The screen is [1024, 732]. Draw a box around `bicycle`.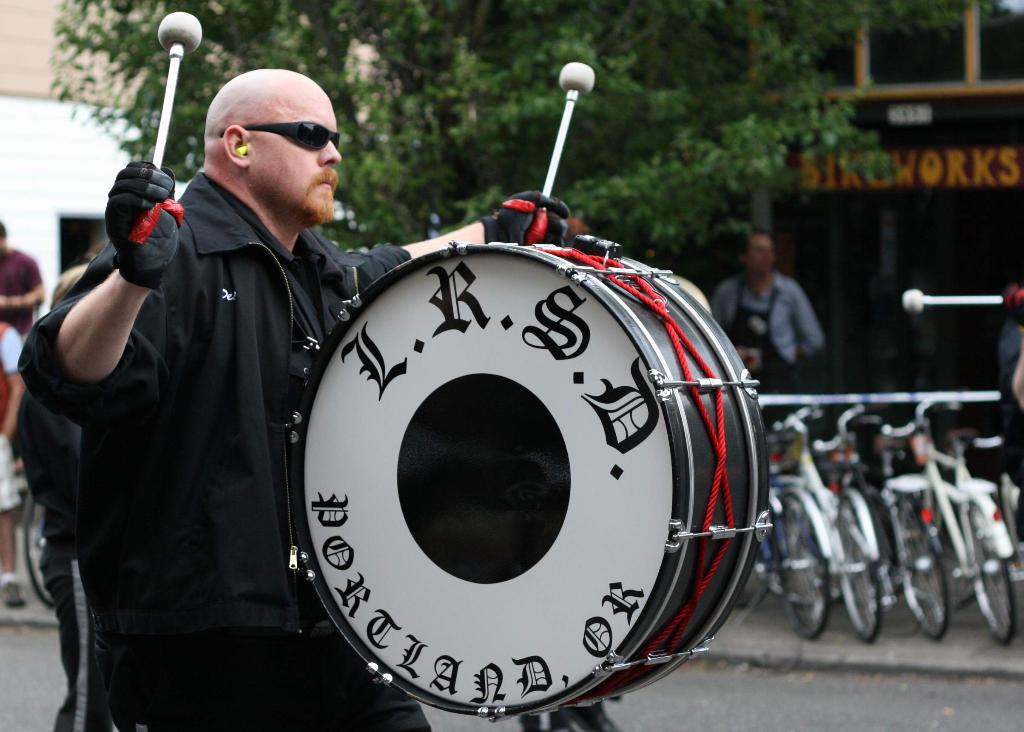
bbox=(729, 426, 841, 641).
